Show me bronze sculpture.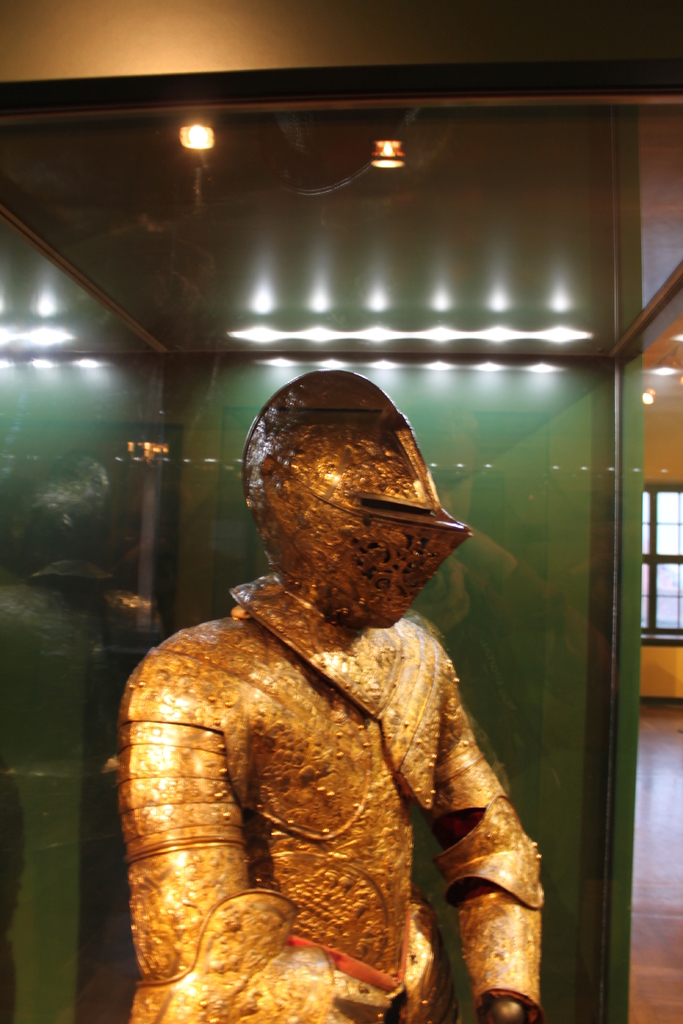
bronze sculpture is here: <region>128, 369, 548, 1021</region>.
